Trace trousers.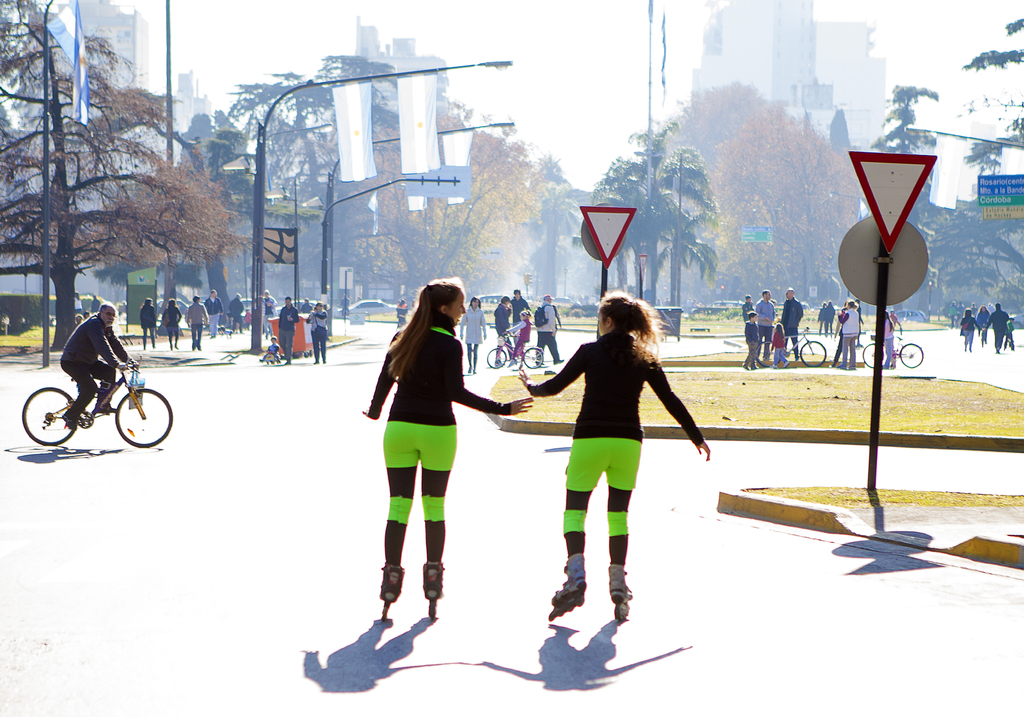
Traced to 372:420:455:568.
